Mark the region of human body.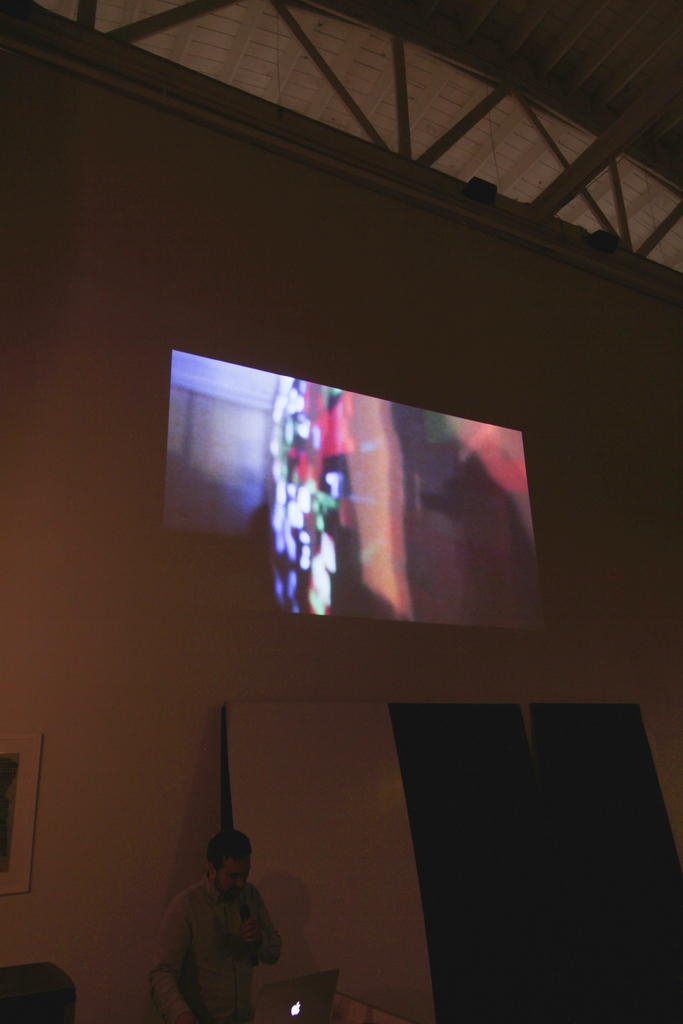
Region: (left=146, top=829, right=284, bottom=1023).
